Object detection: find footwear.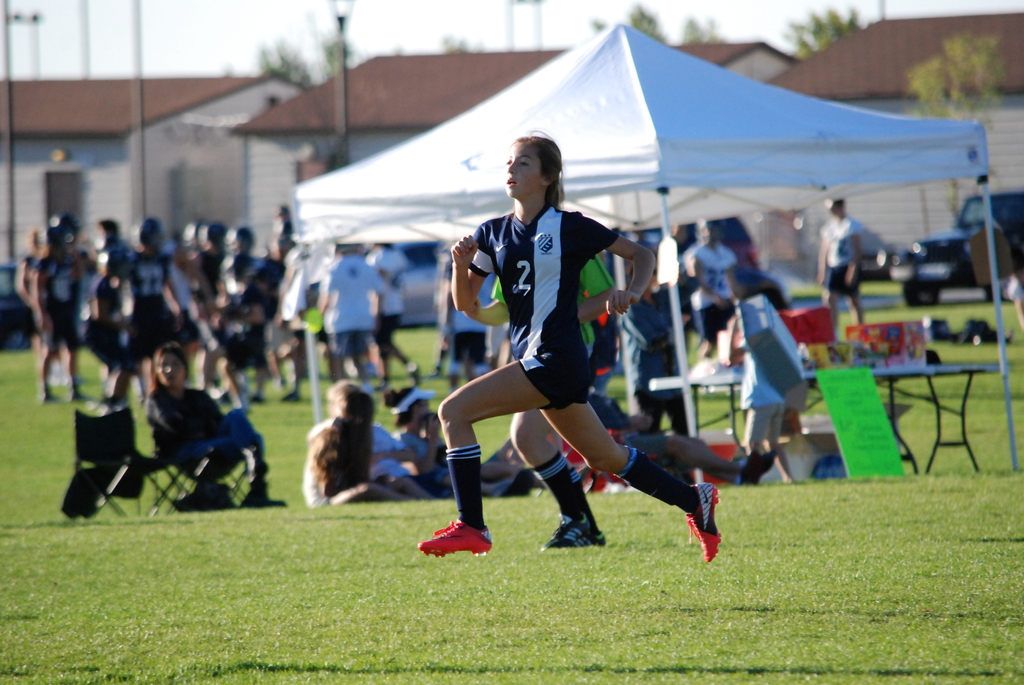
crop(417, 516, 494, 567).
